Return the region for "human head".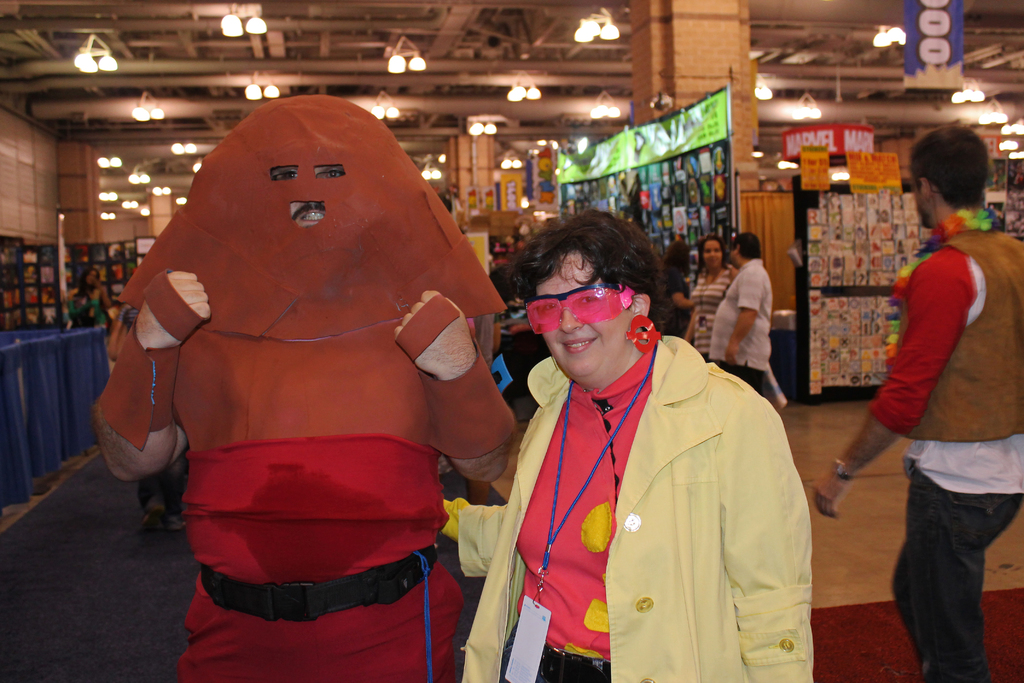
905 126 991 224.
